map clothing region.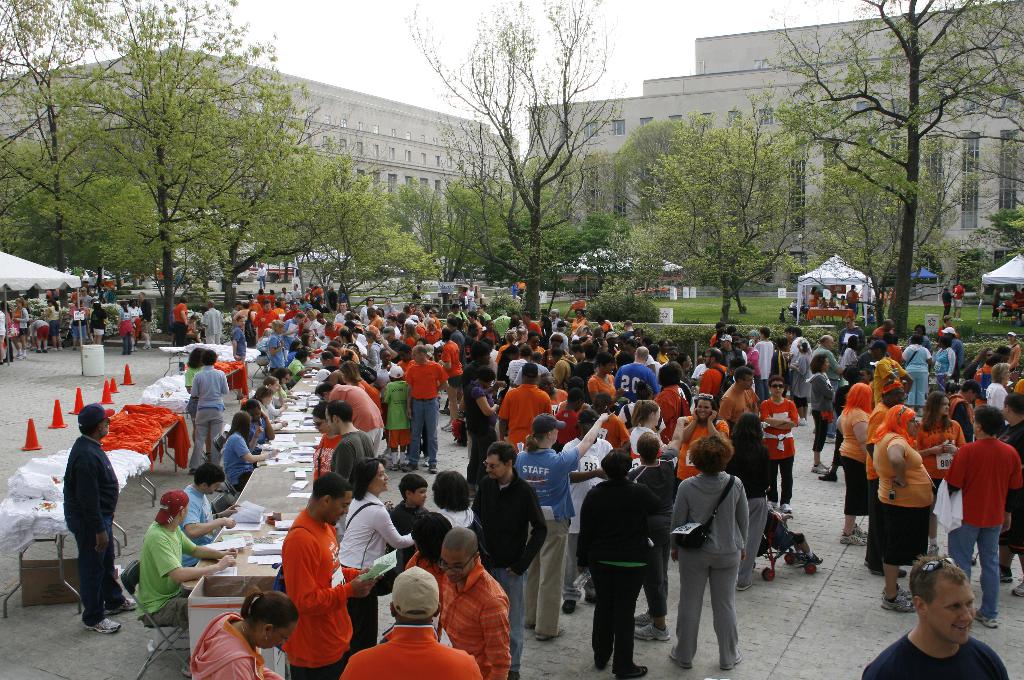
Mapped to (940, 287, 952, 323).
